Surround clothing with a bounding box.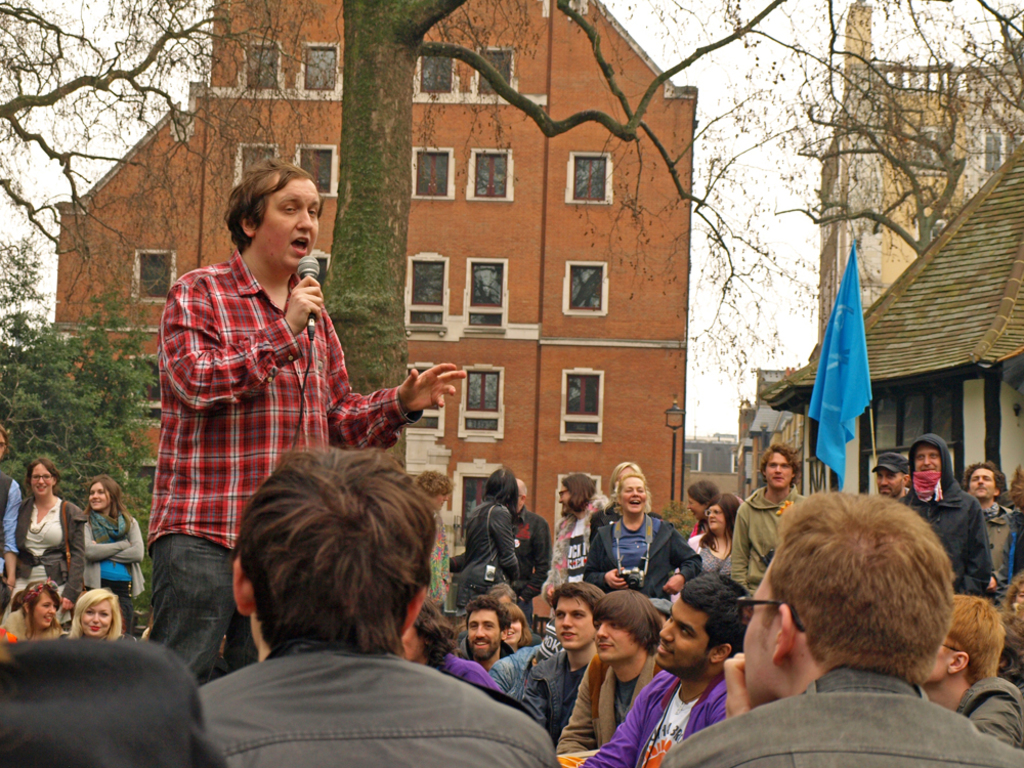
x1=6, y1=498, x2=76, y2=606.
